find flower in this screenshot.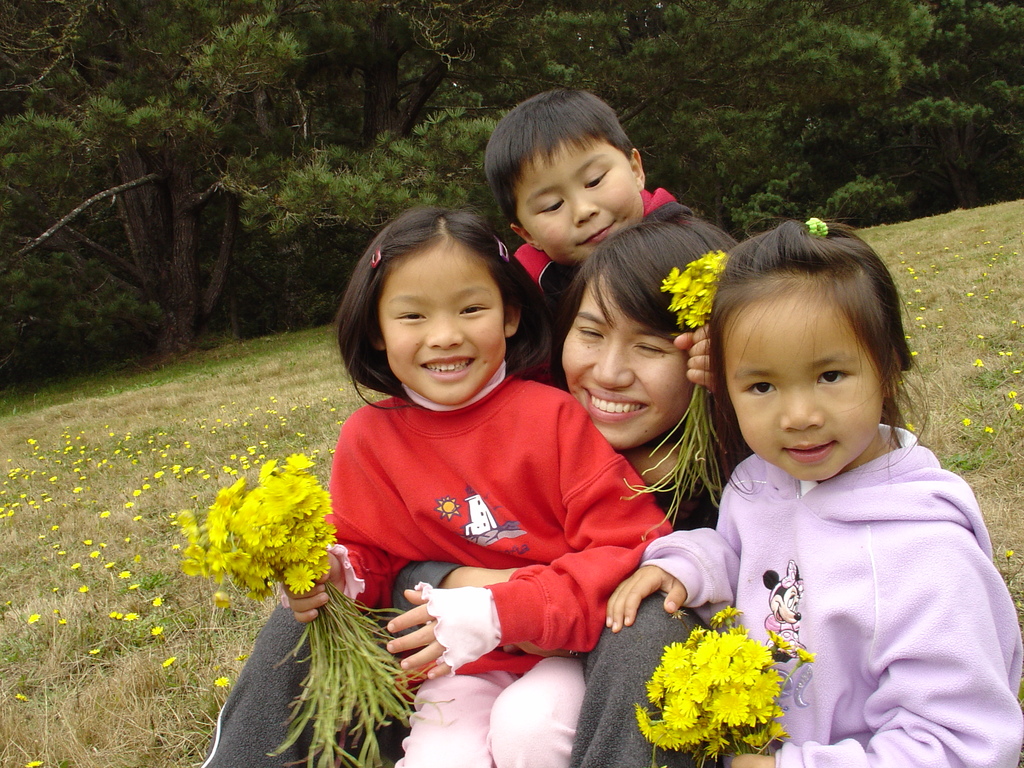
The bounding box for flower is select_region(990, 258, 995, 260).
